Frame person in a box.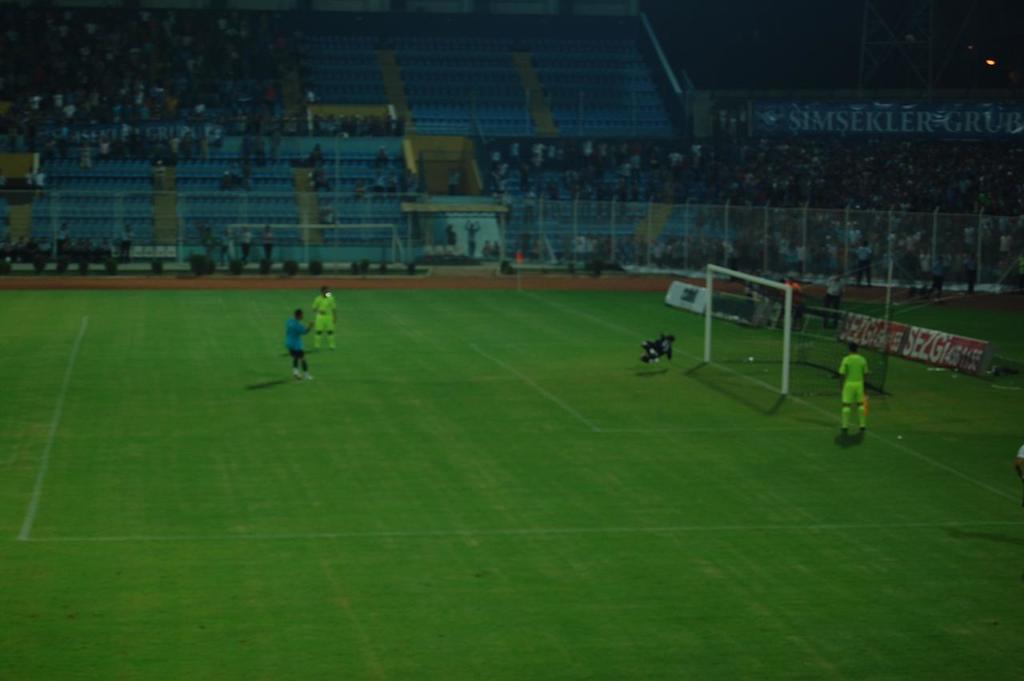
[321,206,335,224].
